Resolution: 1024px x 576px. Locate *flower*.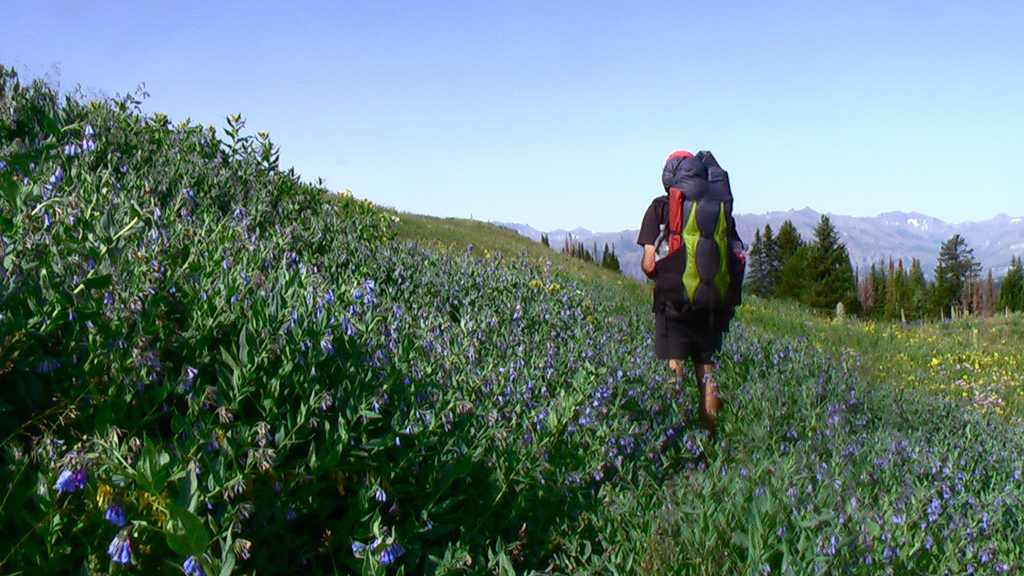
[x1=374, y1=485, x2=390, y2=502].
